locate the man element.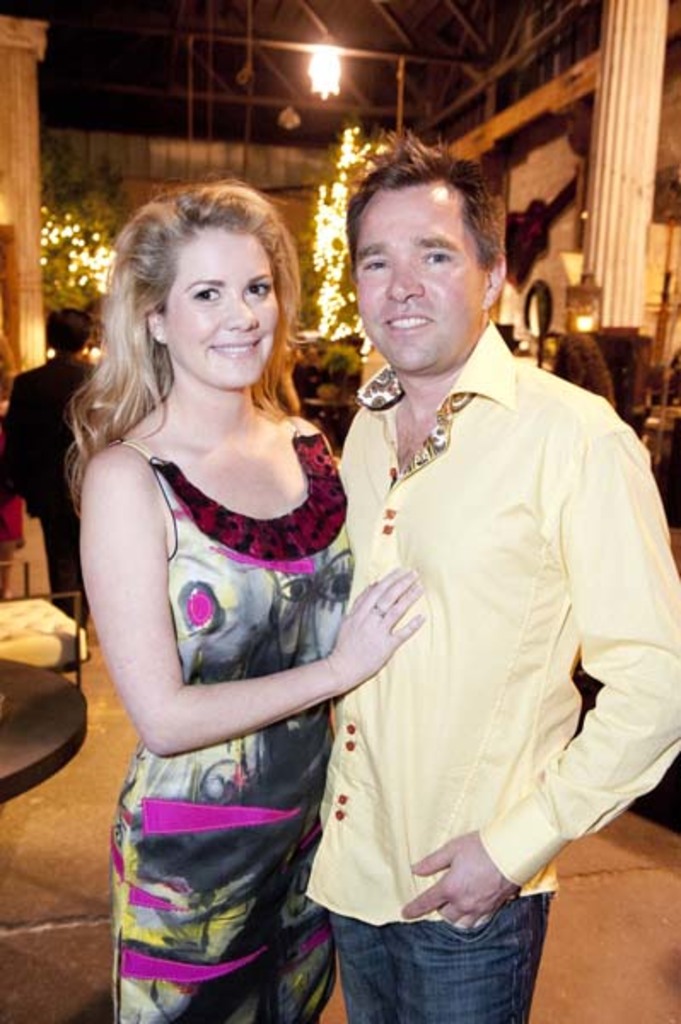
Element bbox: 288:131:679:1022.
